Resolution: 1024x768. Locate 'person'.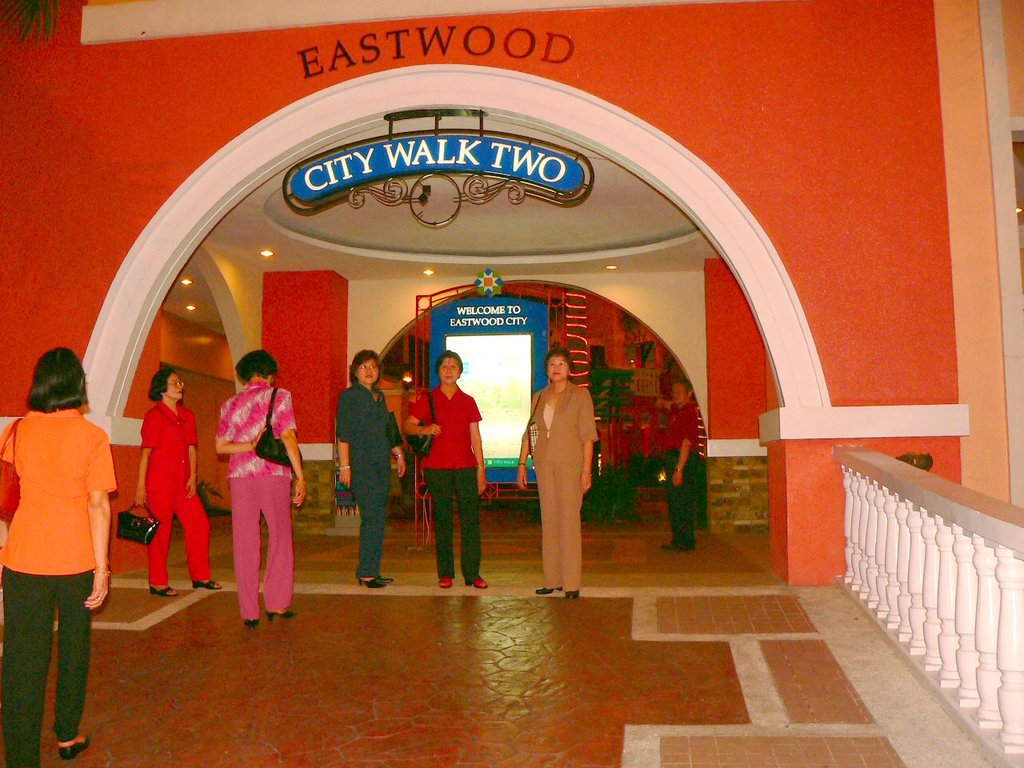
bbox=(204, 346, 289, 622).
